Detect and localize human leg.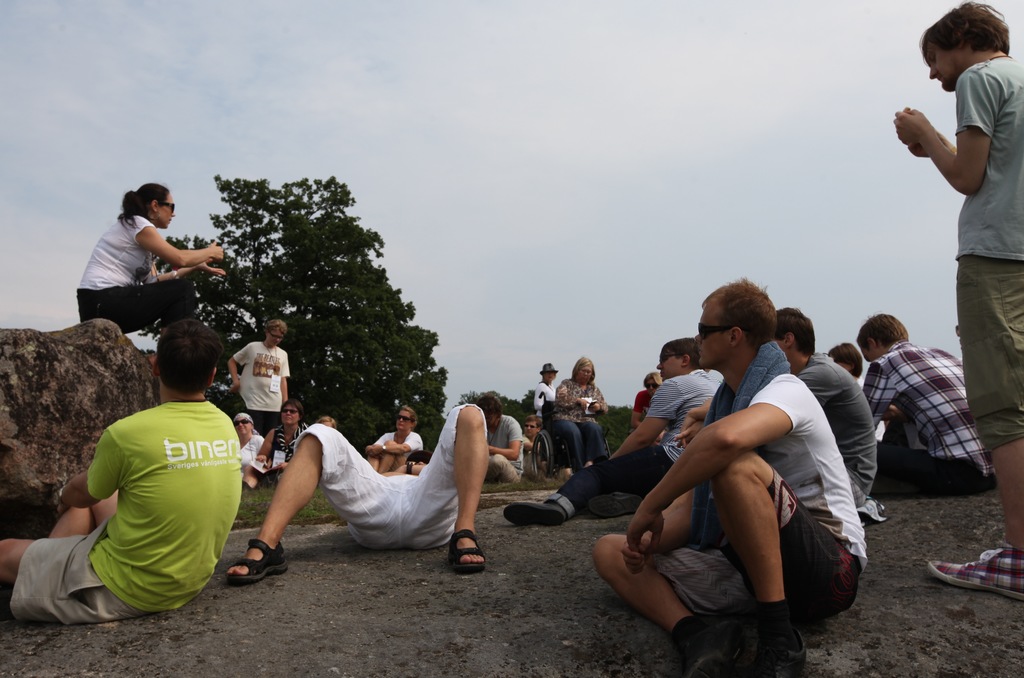
Localized at rect(546, 420, 584, 473).
